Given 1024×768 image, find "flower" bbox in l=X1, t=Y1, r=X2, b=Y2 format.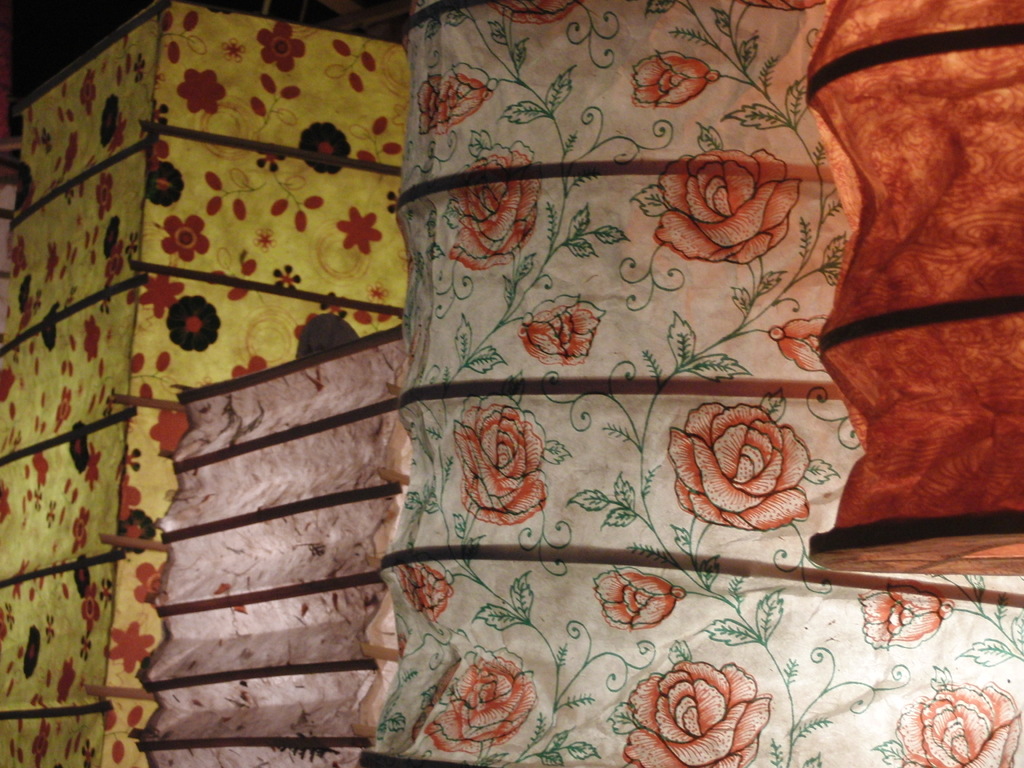
l=593, t=563, r=681, b=626.
